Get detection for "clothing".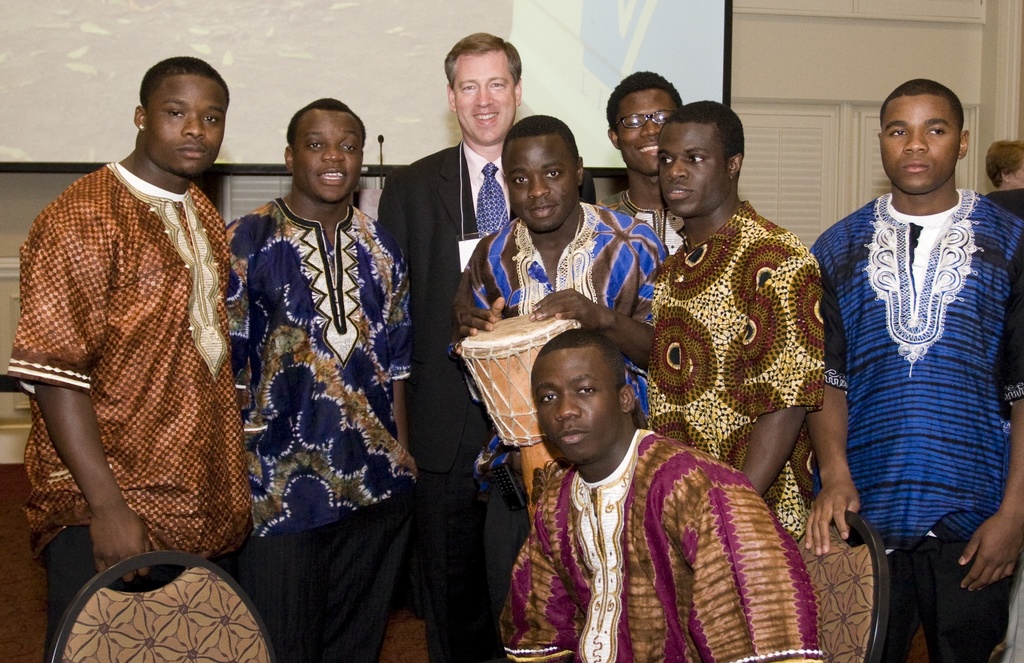
Detection: (604, 188, 687, 255).
